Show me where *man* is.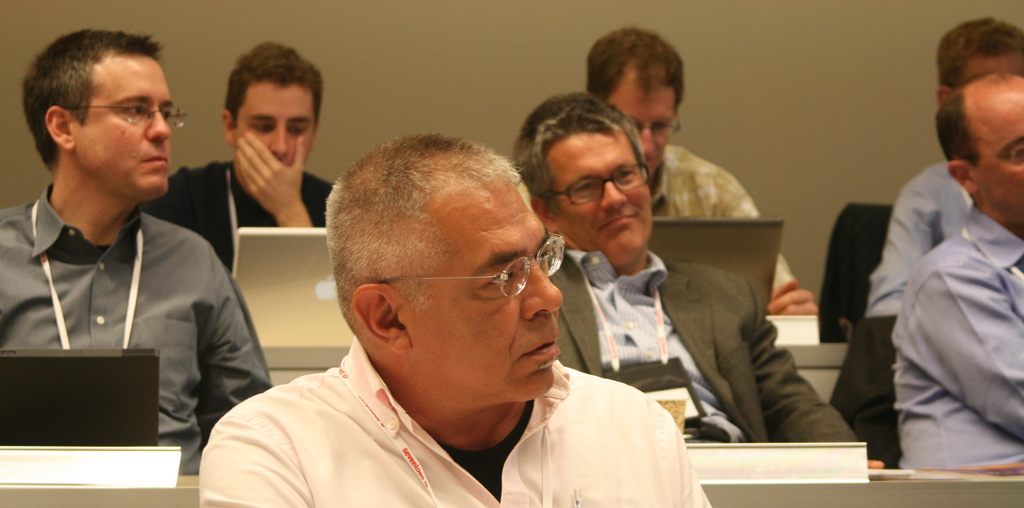
*man* is at rect(0, 22, 264, 440).
